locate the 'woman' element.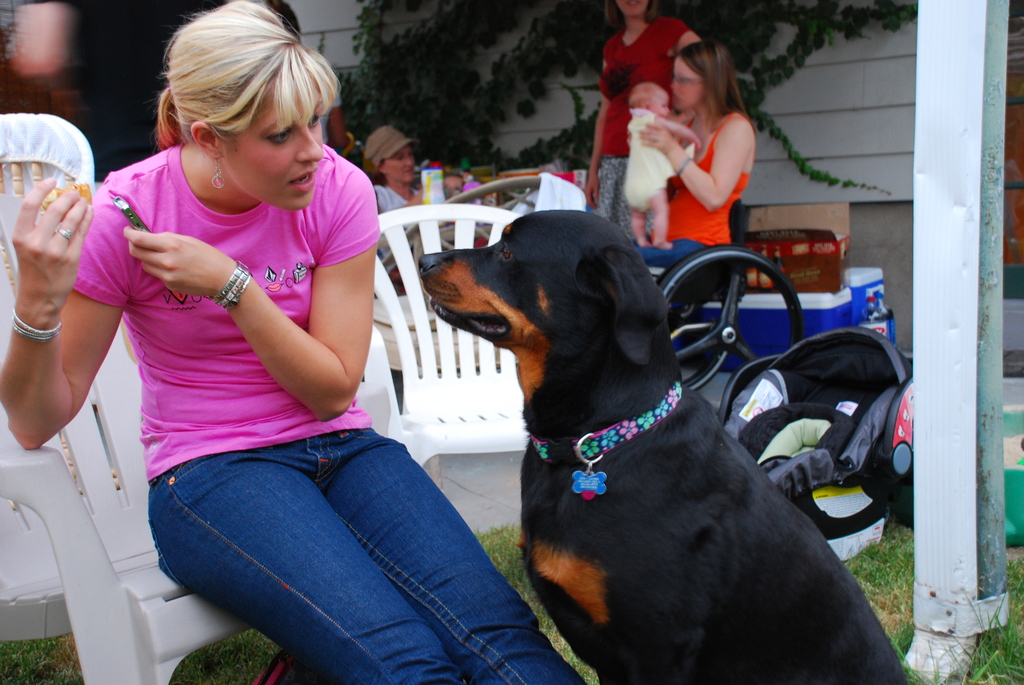
Element bbox: crop(360, 126, 470, 304).
